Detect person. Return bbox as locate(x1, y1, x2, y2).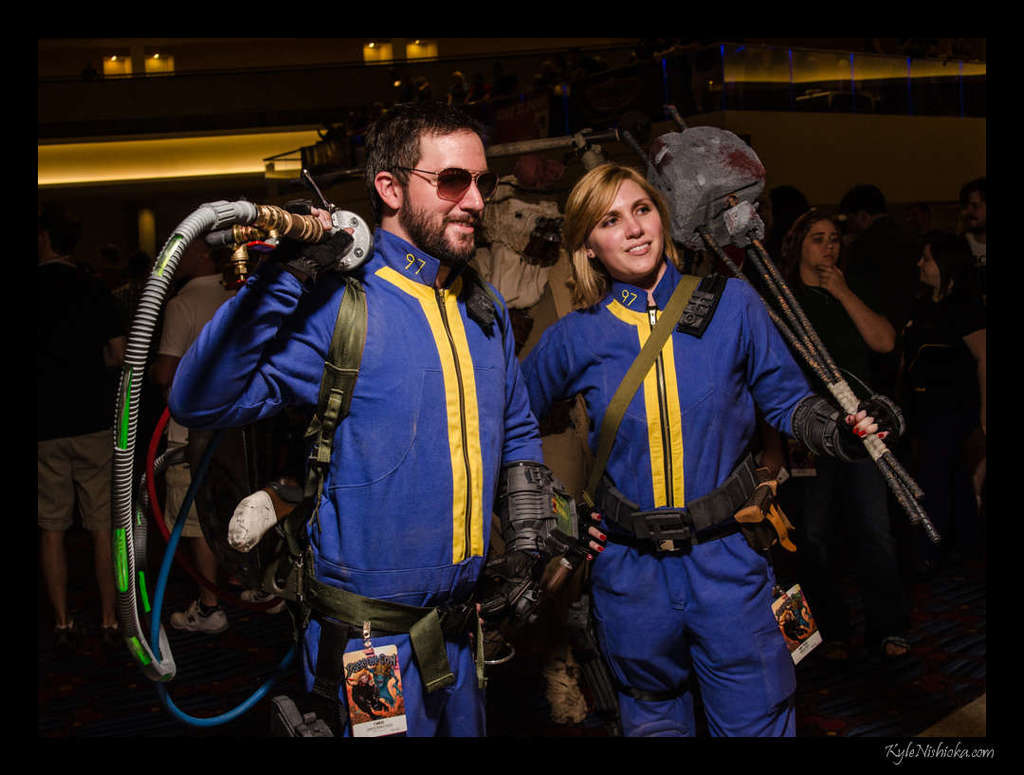
locate(782, 212, 898, 665).
